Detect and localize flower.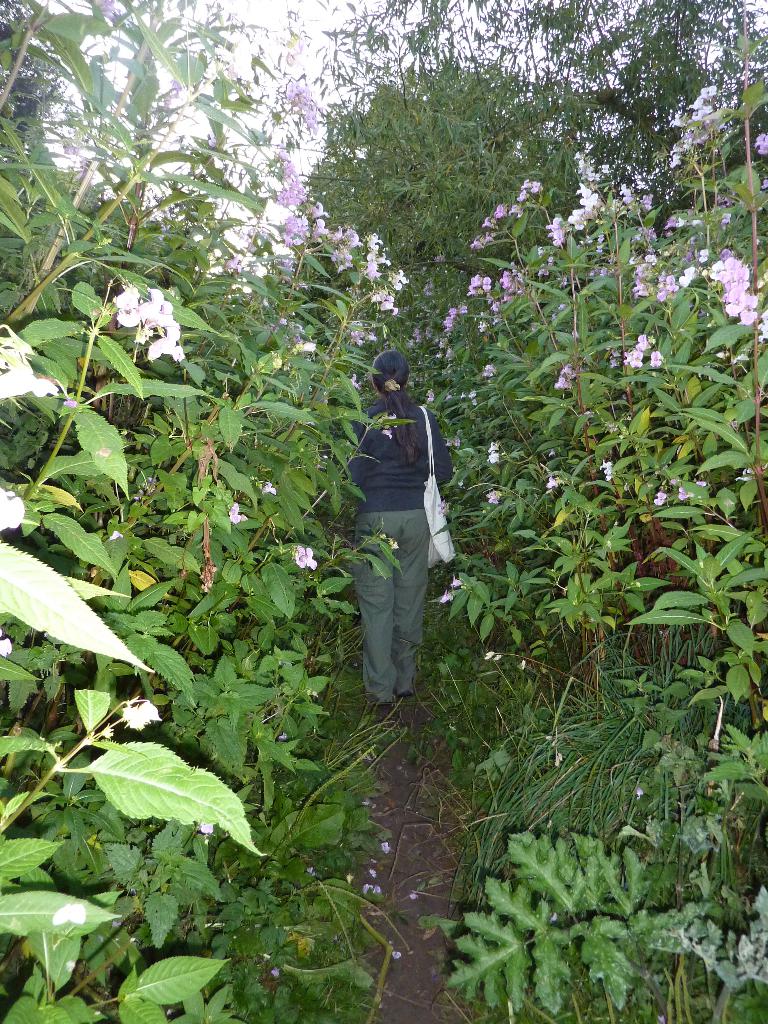
Localized at BBox(652, 486, 671, 509).
